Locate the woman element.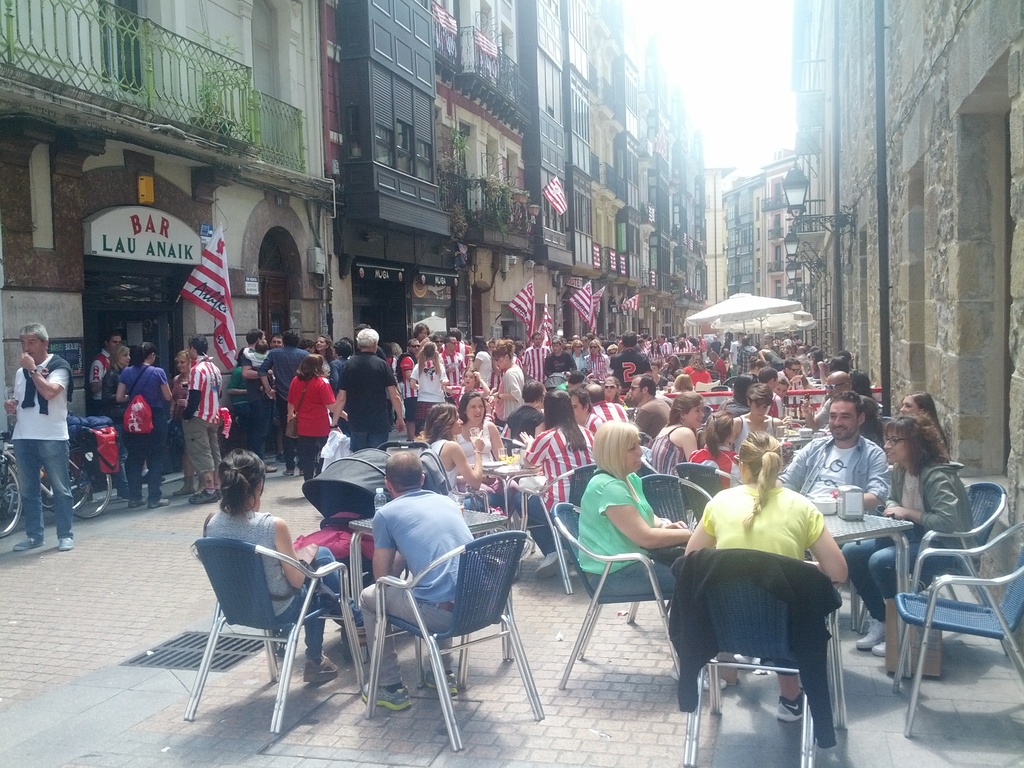
Element bbox: 813/353/825/376.
